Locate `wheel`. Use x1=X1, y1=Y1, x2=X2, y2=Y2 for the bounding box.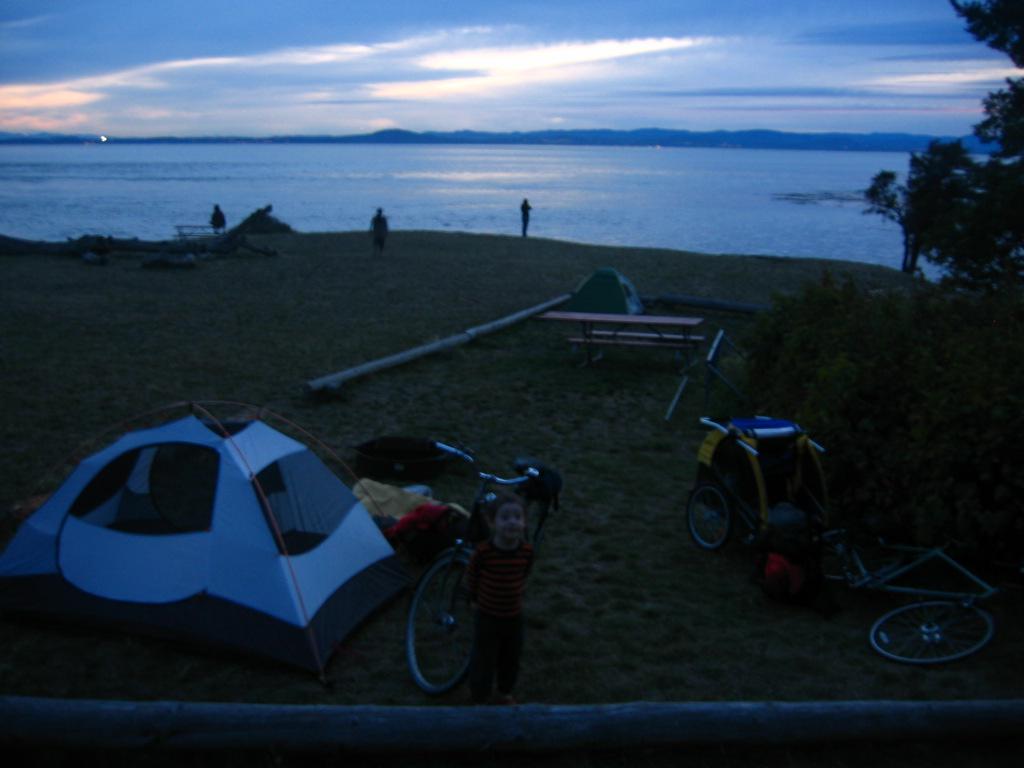
x1=523, y1=489, x2=548, y2=556.
